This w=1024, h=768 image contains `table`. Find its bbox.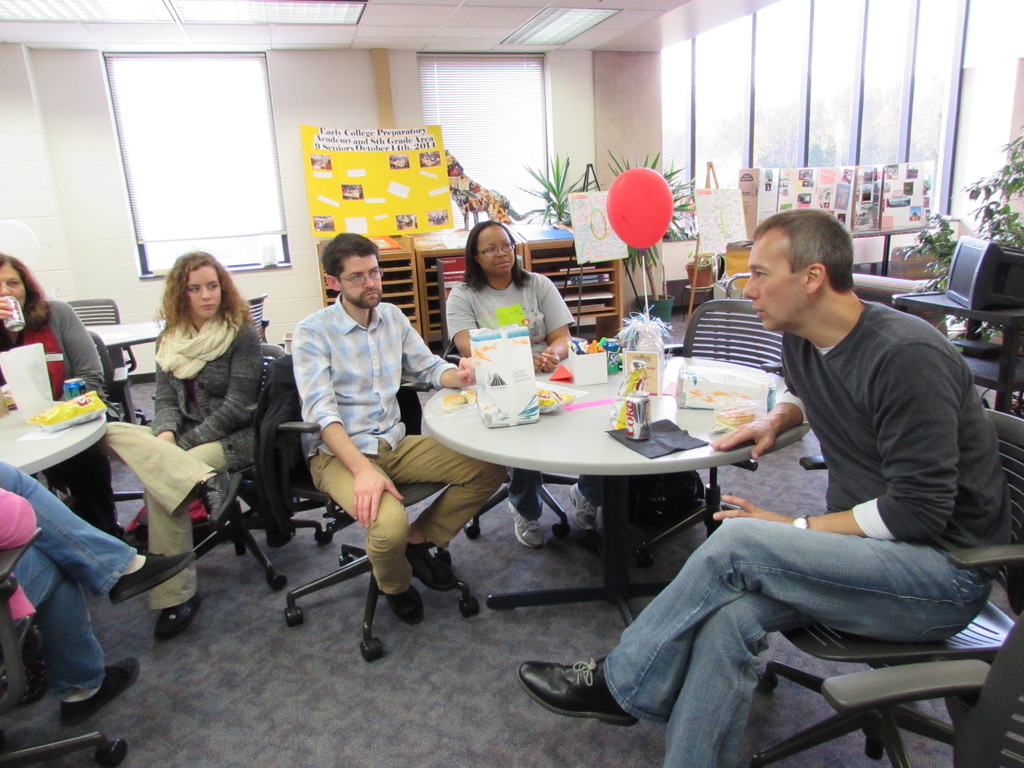
pyautogui.locateOnScreen(0, 399, 109, 479).
